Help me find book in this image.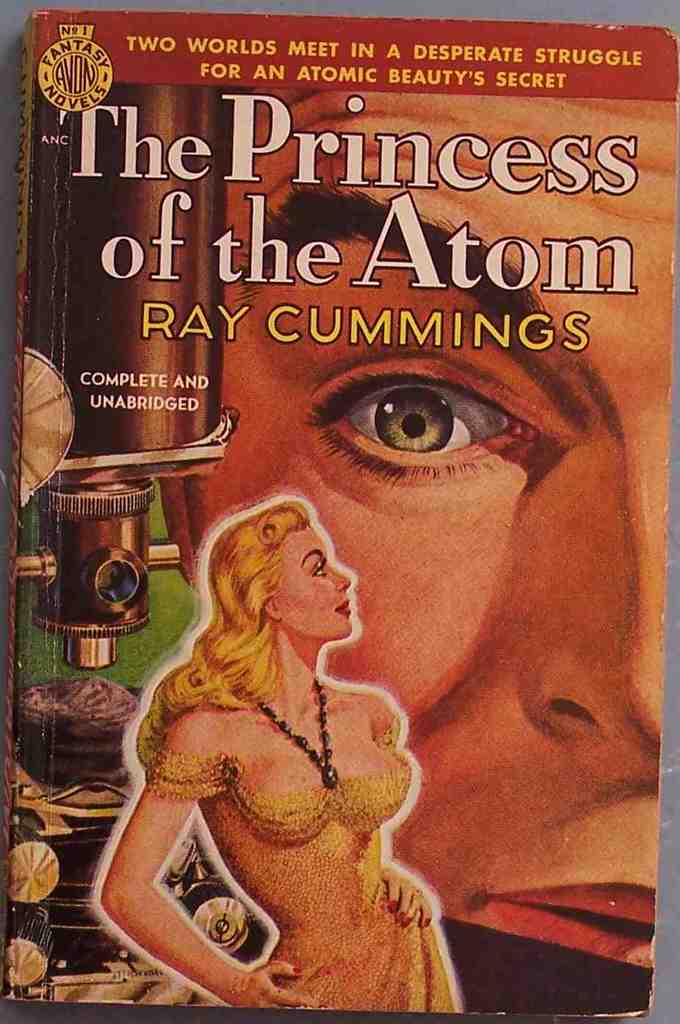
Found it: x1=0, y1=11, x2=679, y2=1023.
